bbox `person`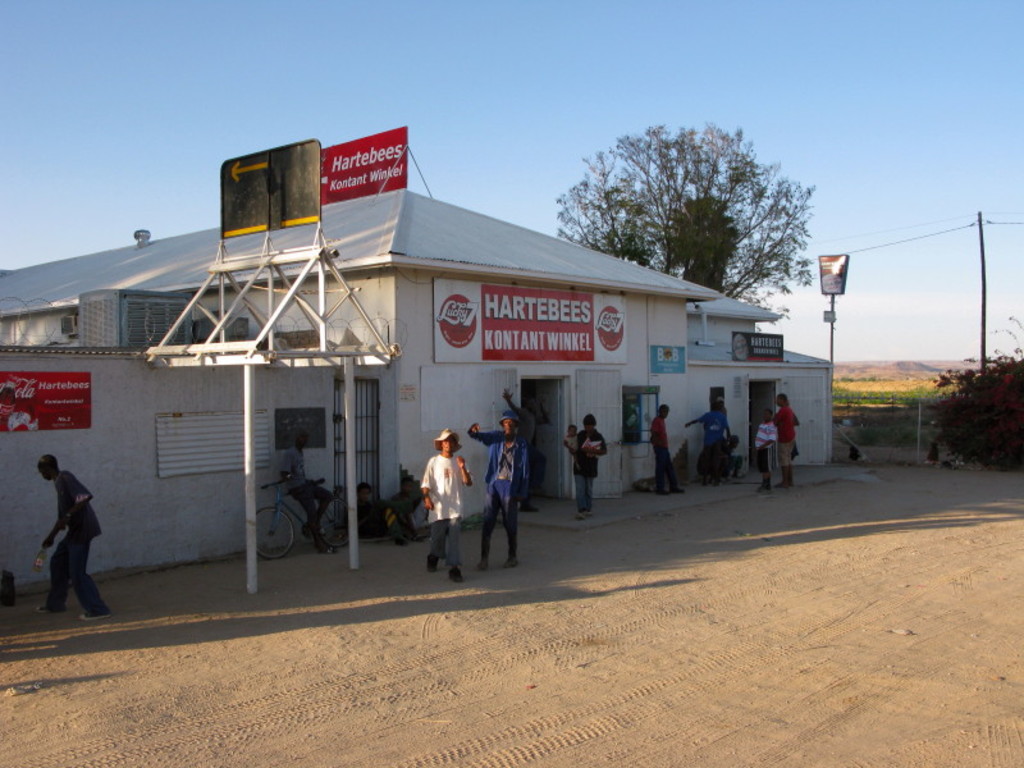
locate(284, 433, 343, 550)
